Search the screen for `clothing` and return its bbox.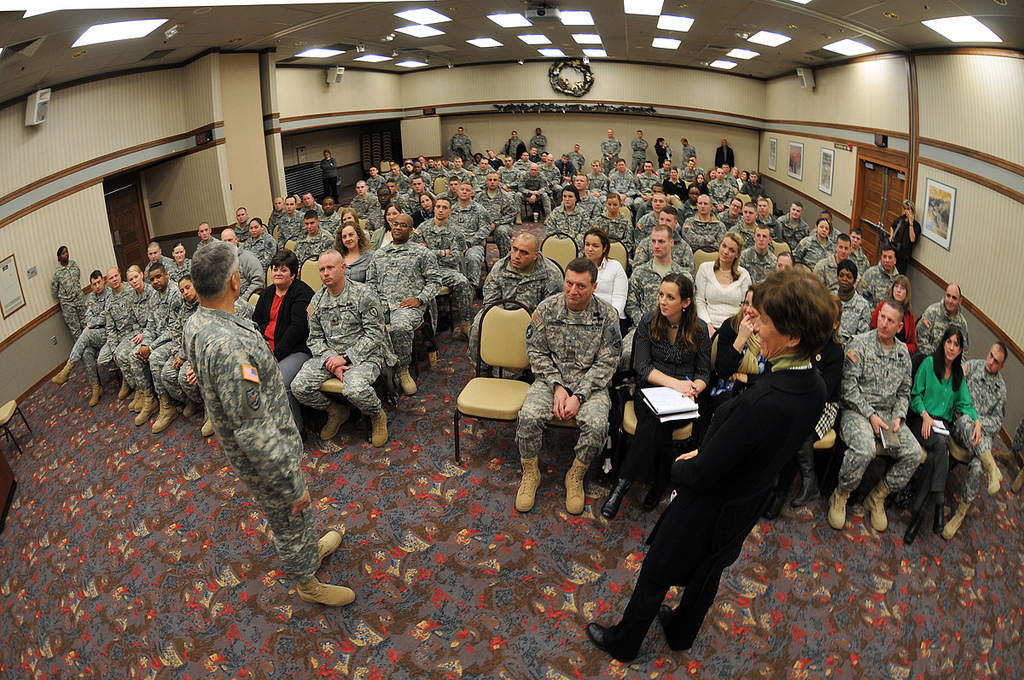
Found: 182, 300, 322, 588.
